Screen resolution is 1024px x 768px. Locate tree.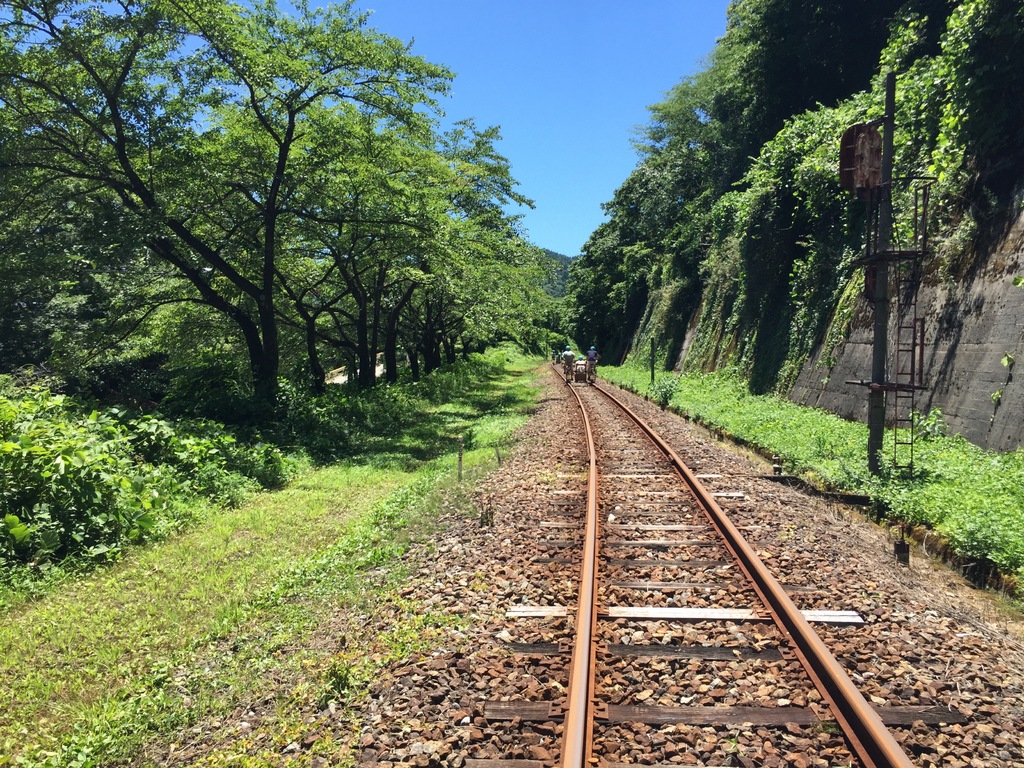
[x1=544, y1=0, x2=1023, y2=440].
